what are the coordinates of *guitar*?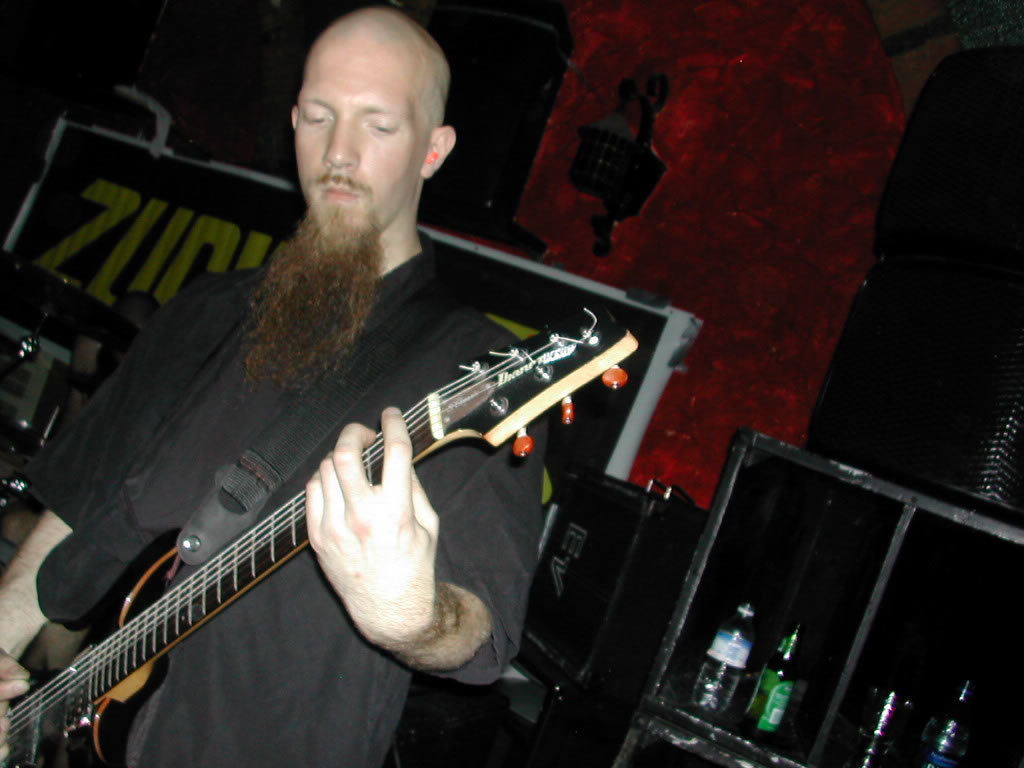
{"left": 6, "top": 220, "right": 536, "bottom": 767}.
